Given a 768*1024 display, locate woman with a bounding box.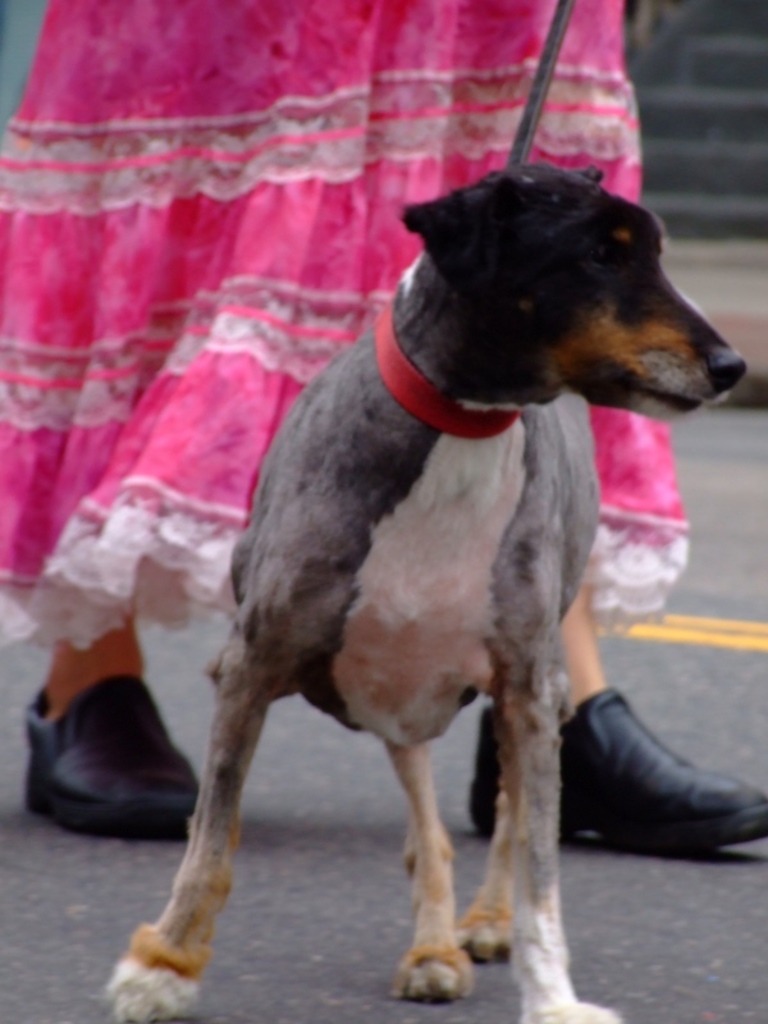
Located: rect(0, 0, 767, 858).
